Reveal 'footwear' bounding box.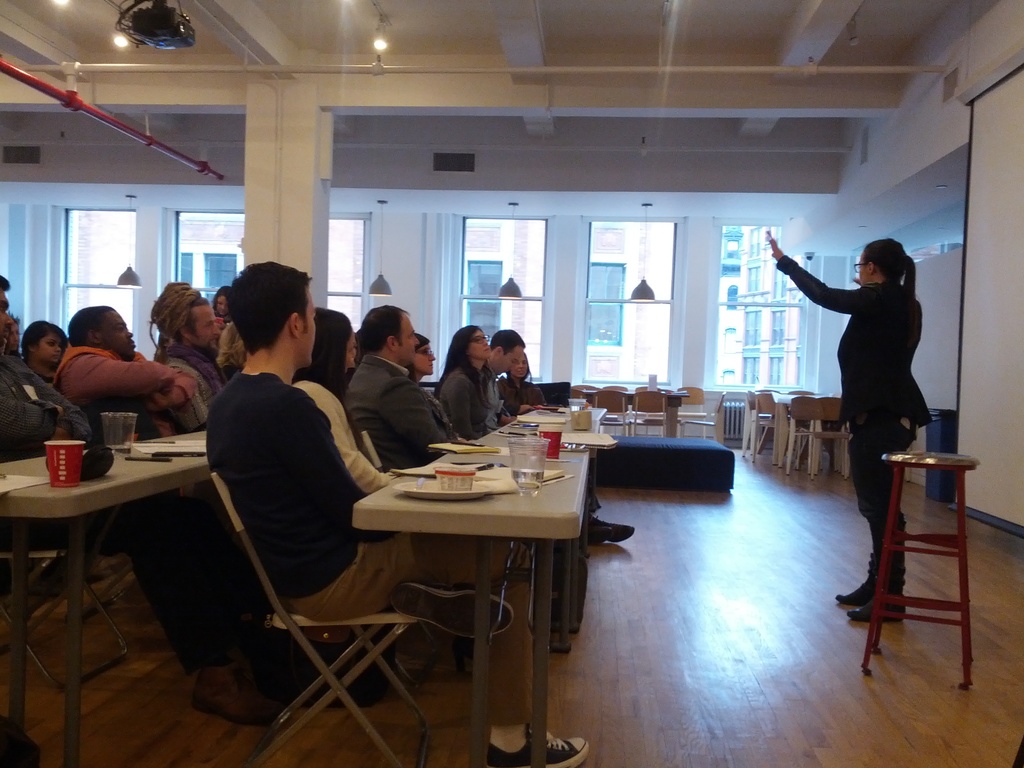
Revealed: <region>191, 653, 289, 731</region>.
